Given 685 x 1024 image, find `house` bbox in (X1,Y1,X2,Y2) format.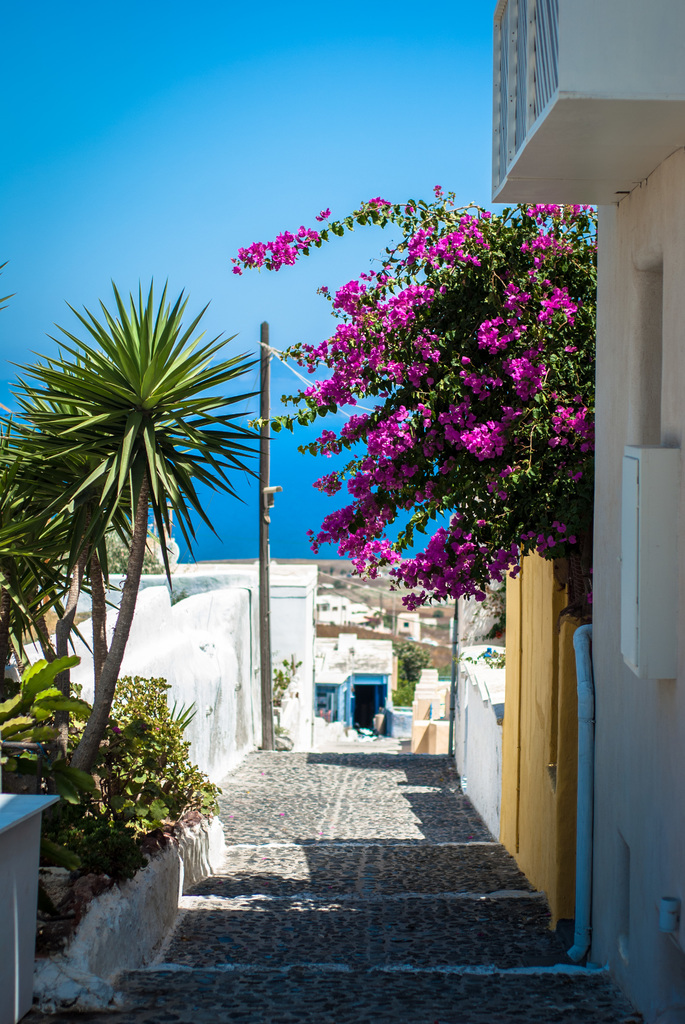
(491,0,684,1023).
